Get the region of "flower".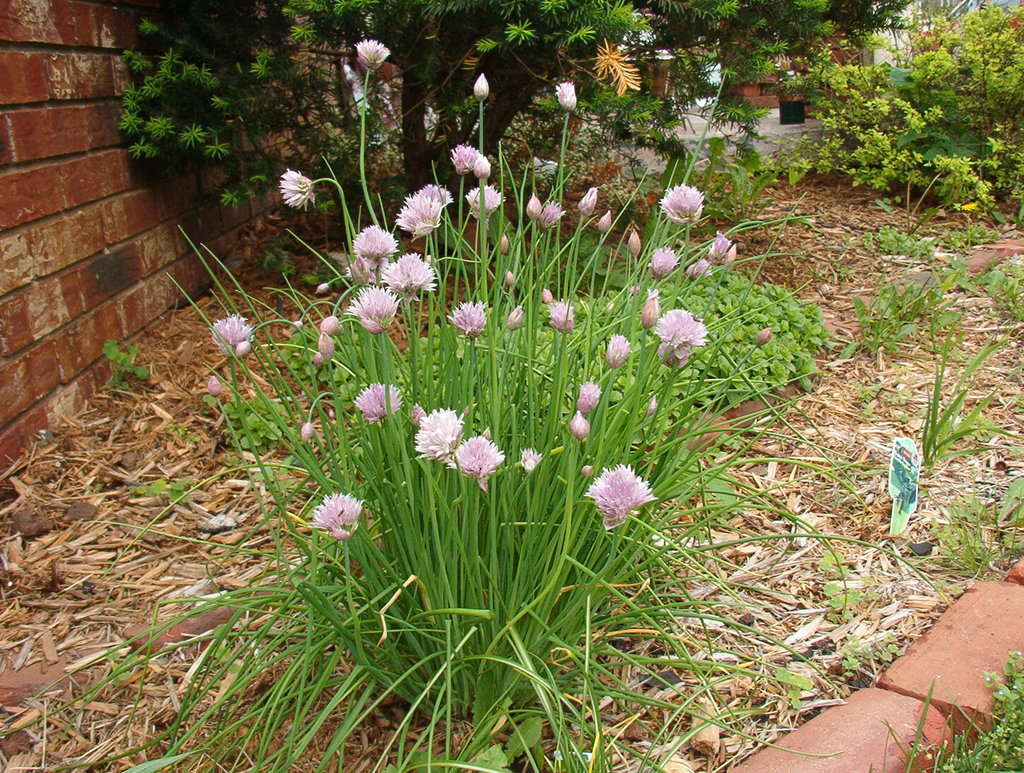
321/314/337/337.
